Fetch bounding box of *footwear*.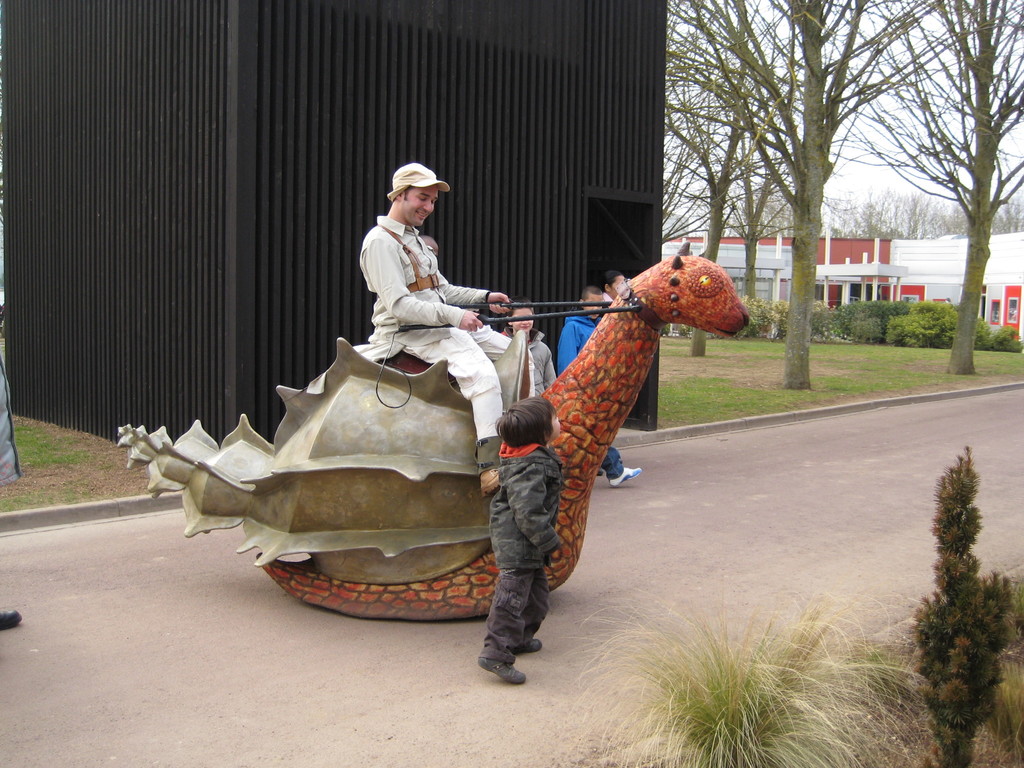
Bbox: Rect(480, 464, 503, 500).
